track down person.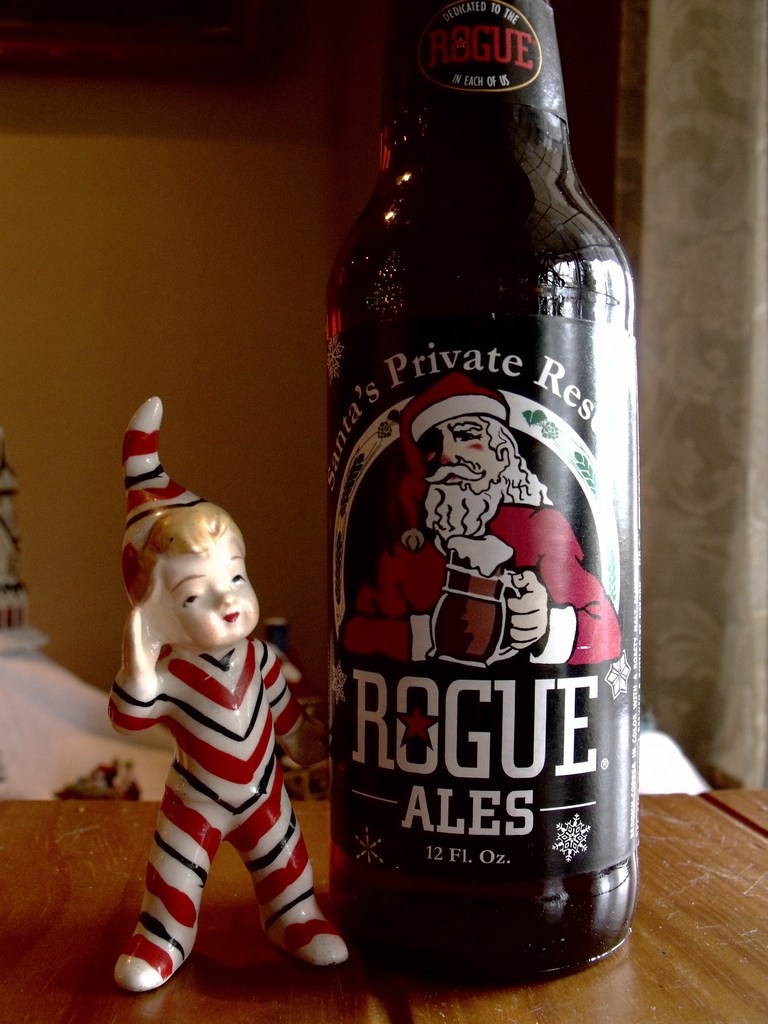
Tracked to 112 395 351 991.
